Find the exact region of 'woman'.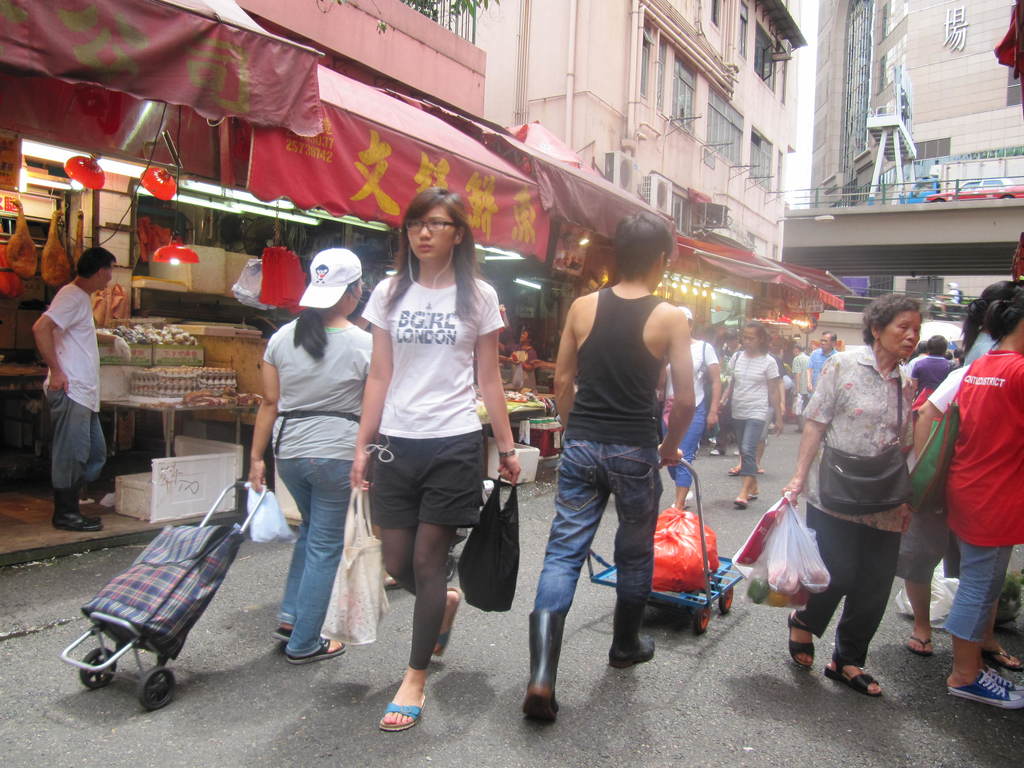
Exact region: box=[724, 324, 785, 504].
